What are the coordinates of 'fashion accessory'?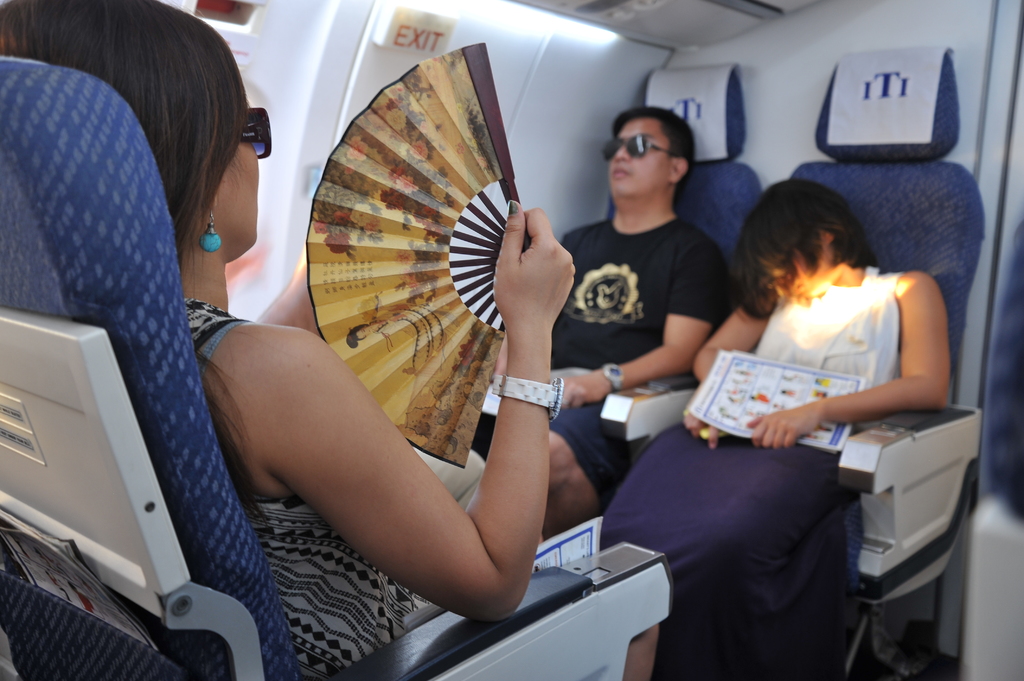
[x1=196, y1=212, x2=223, y2=254].
